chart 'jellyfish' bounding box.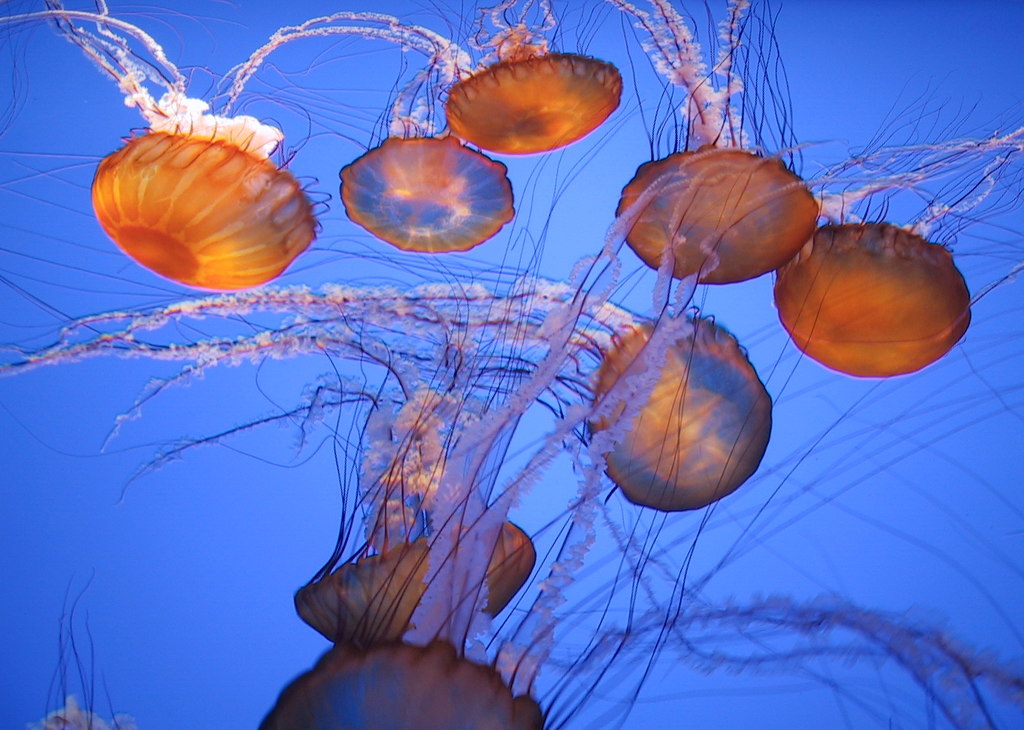
Charted: 258:296:1023:729.
